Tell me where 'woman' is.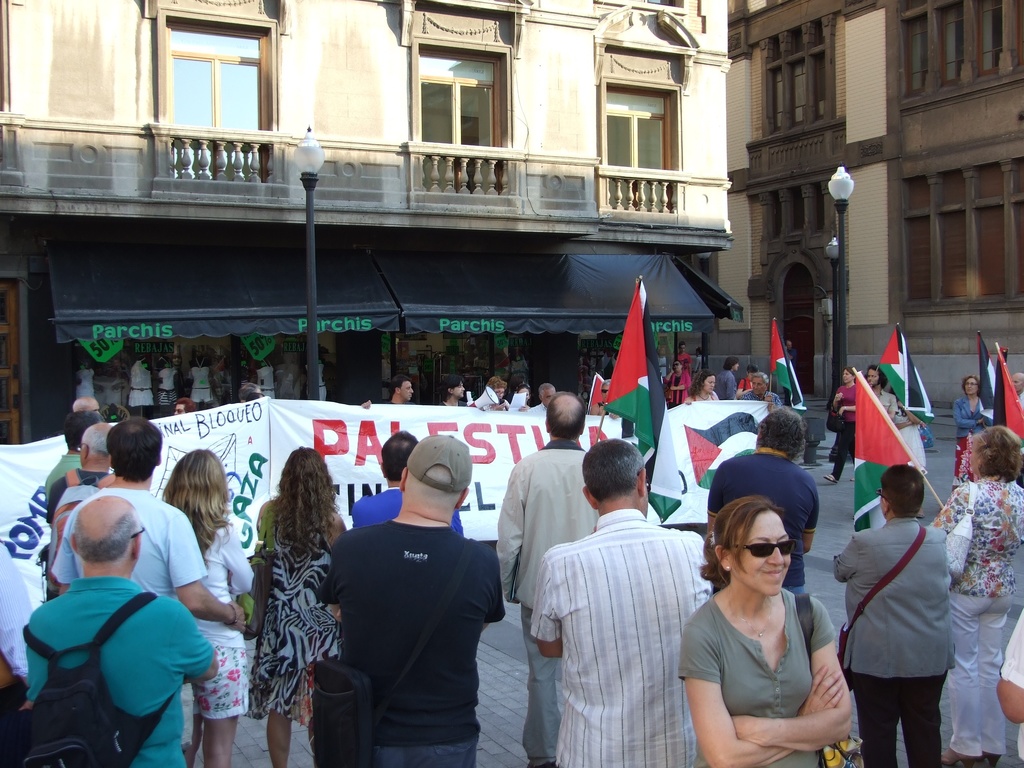
'woman' is at (x1=668, y1=454, x2=872, y2=753).
